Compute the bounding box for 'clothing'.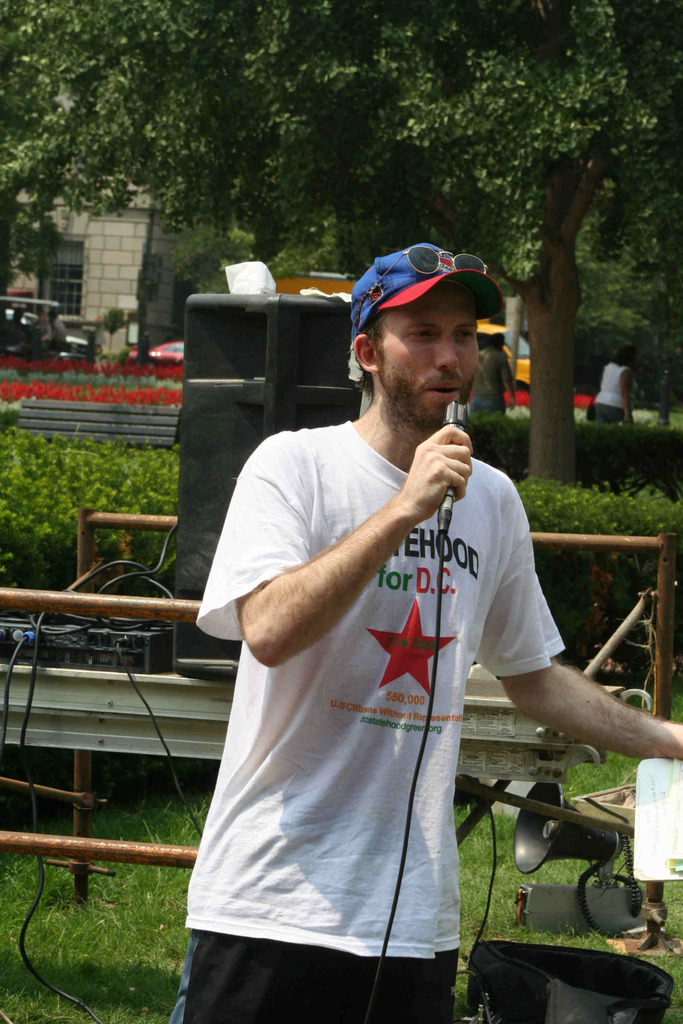
crop(53, 317, 69, 344).
